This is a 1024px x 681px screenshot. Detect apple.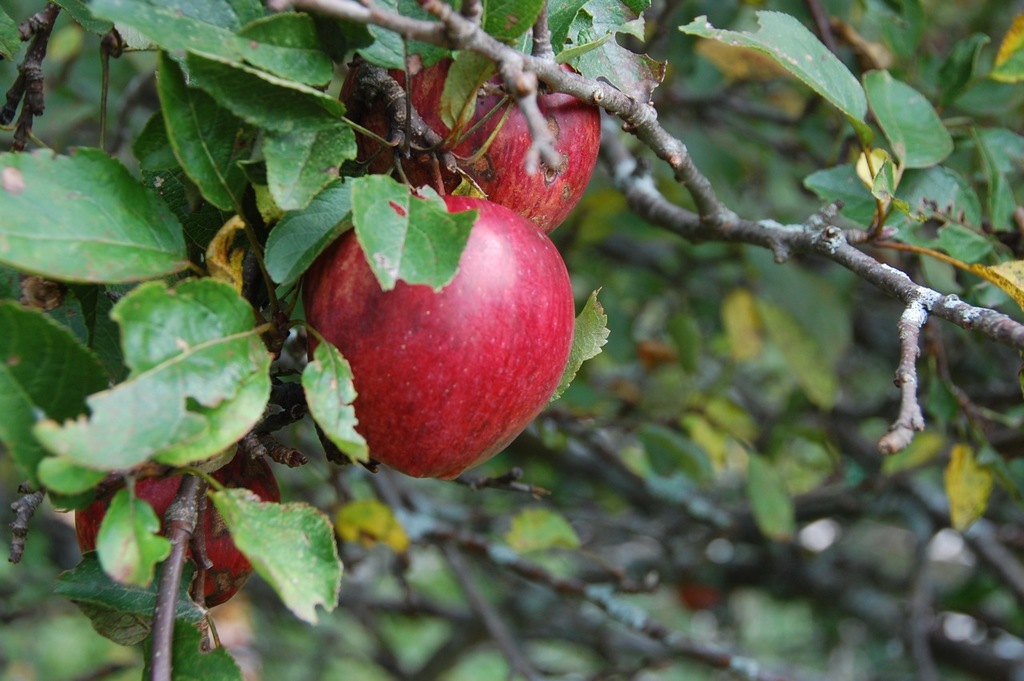
x1=298, y1=186, x2=585, y2=492.
